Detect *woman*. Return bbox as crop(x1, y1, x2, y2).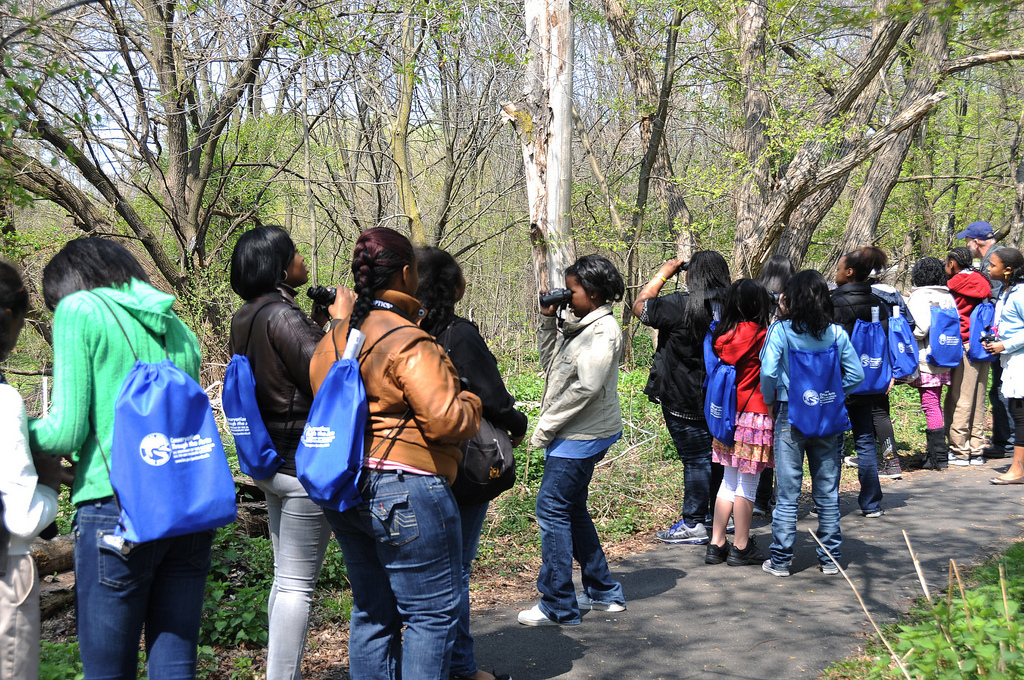
crop(757, 266, 871, 579).
